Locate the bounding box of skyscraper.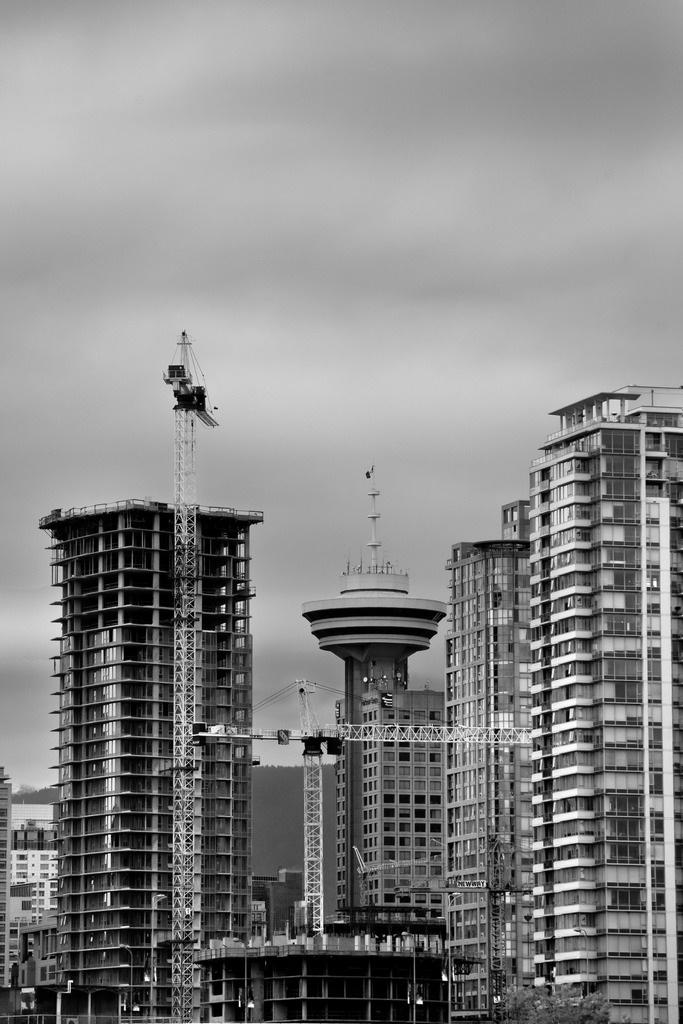
Bounding box: detection(293, 676, 457, 924).
